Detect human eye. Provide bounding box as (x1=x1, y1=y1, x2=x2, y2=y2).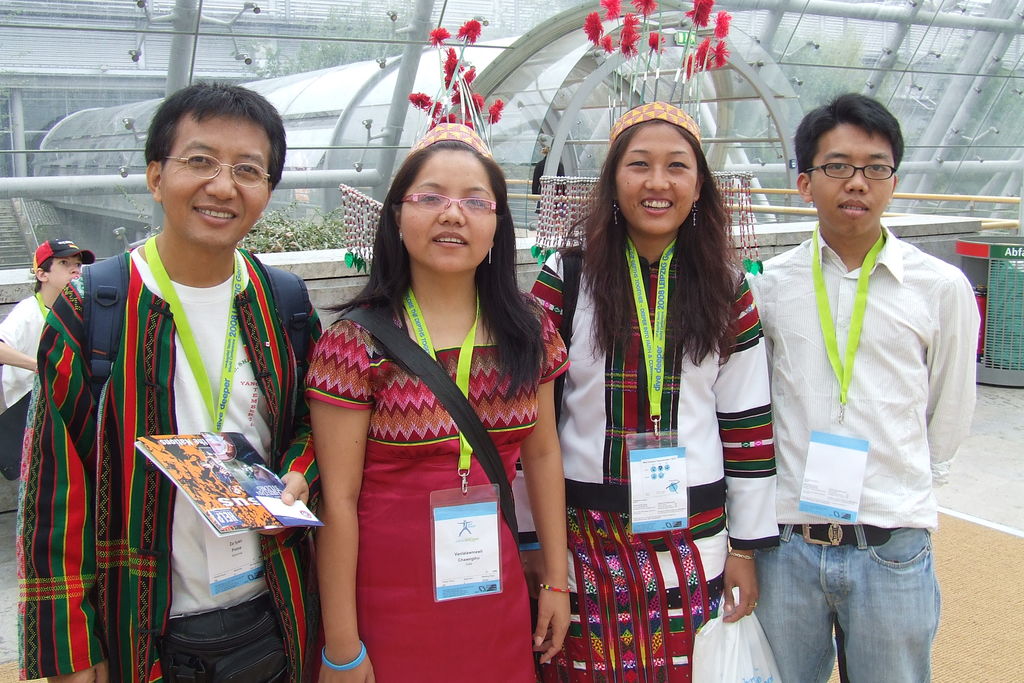
(x1=58, y1=259, x2=70, y2=268).
